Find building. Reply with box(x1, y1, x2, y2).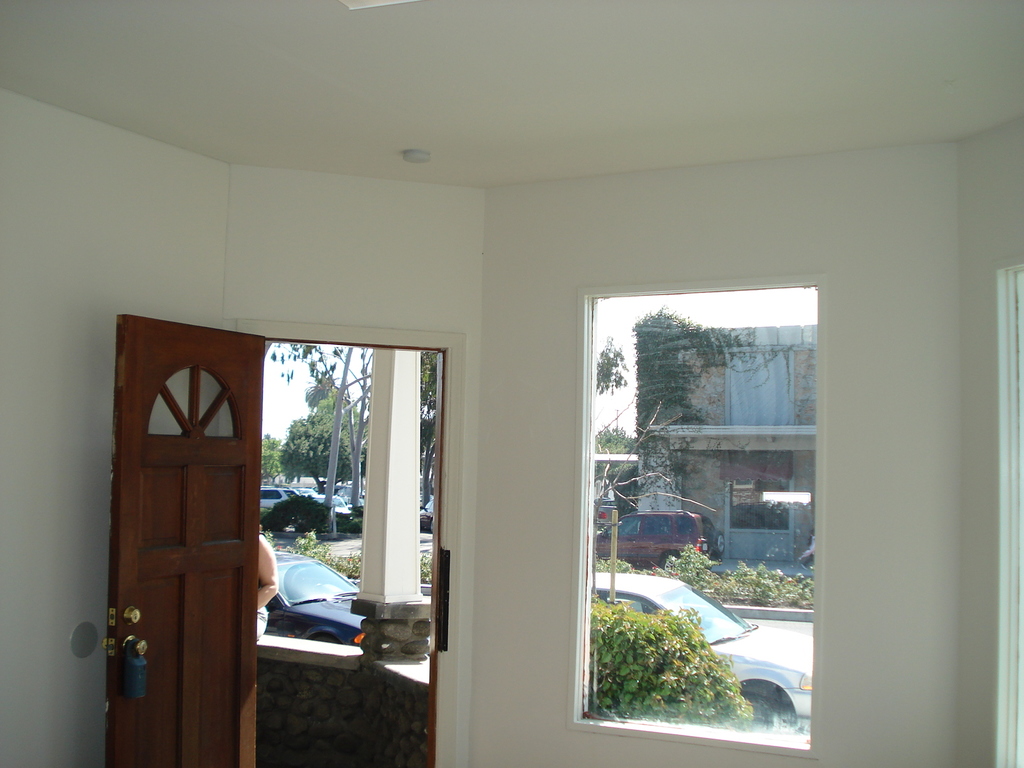
box(0, 0, 1023, 767).
